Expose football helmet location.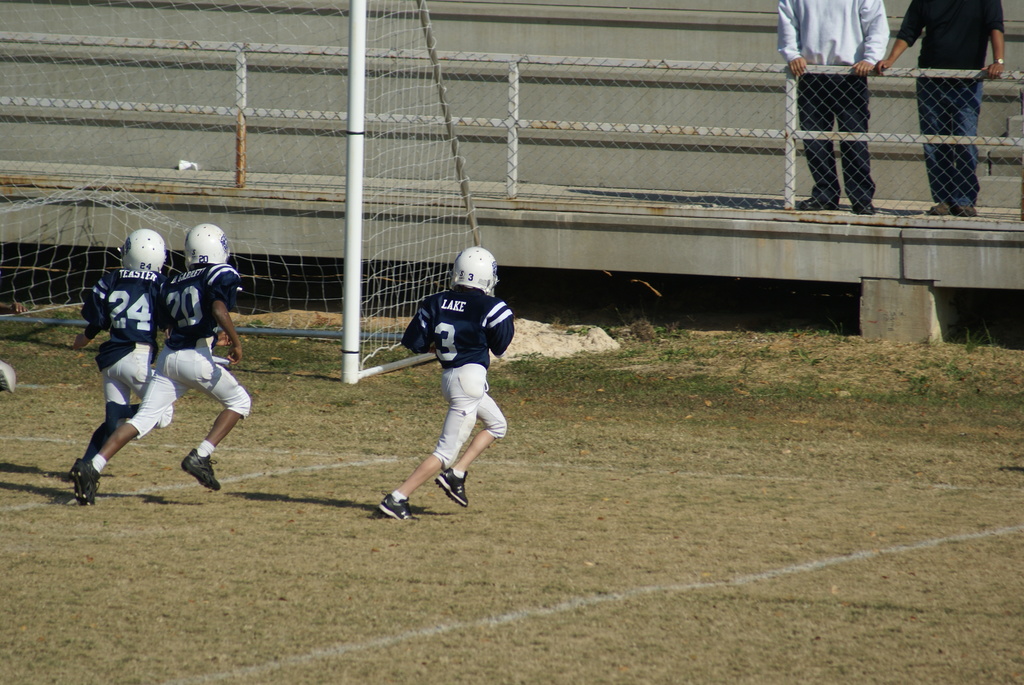
Exposed at Rect(184, 220, 228, 261).
